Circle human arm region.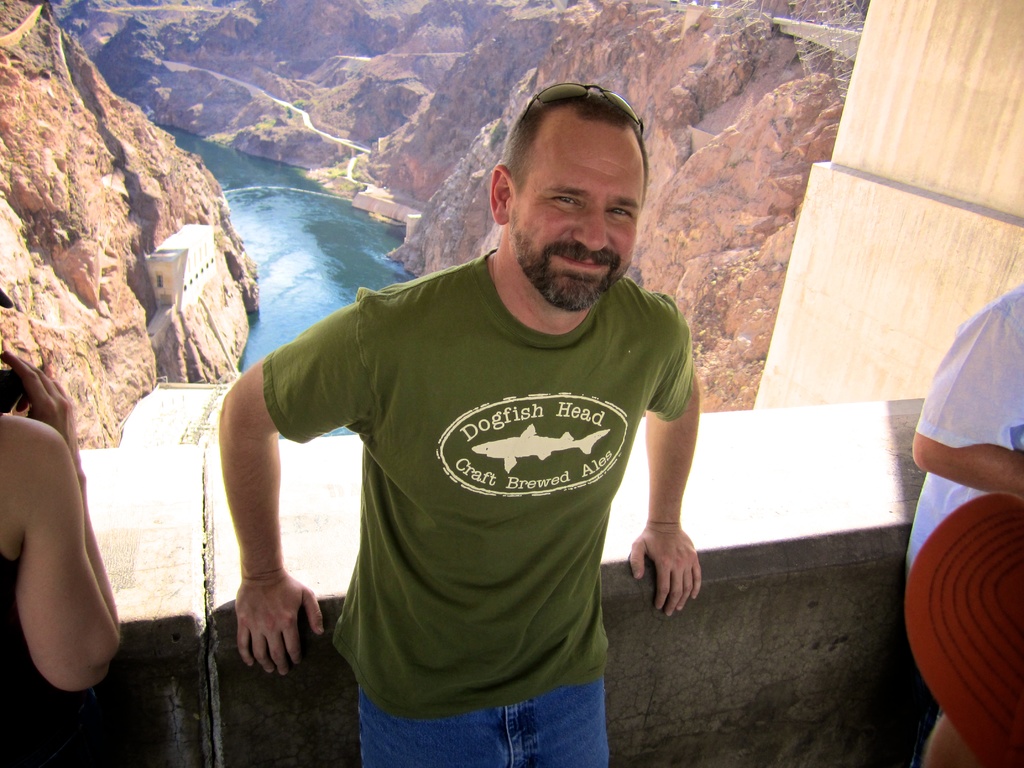
Region: [14, 406, 145, 690].
